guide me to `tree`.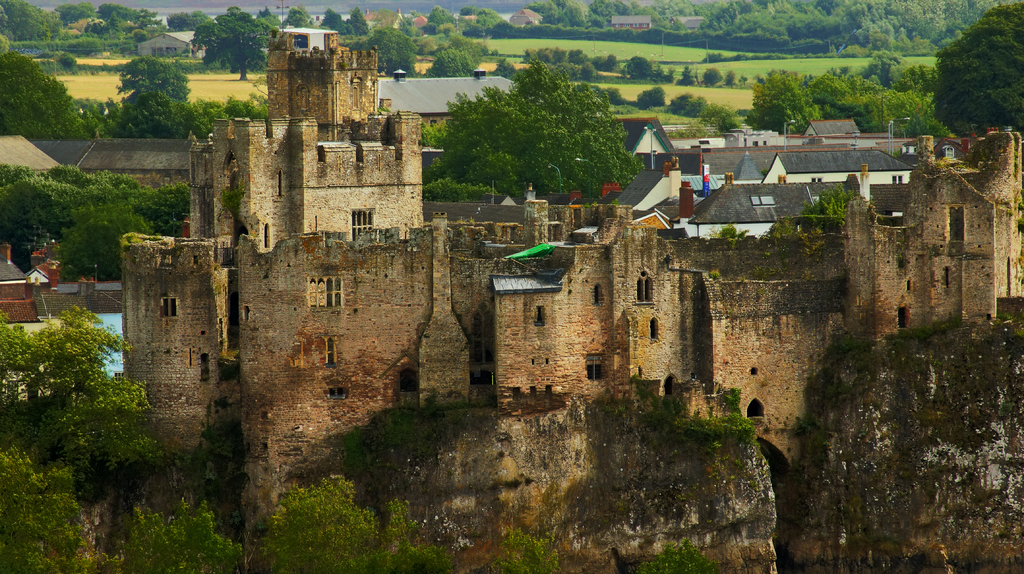
Guidance: <region>640, 535, 716, 573</region>.
